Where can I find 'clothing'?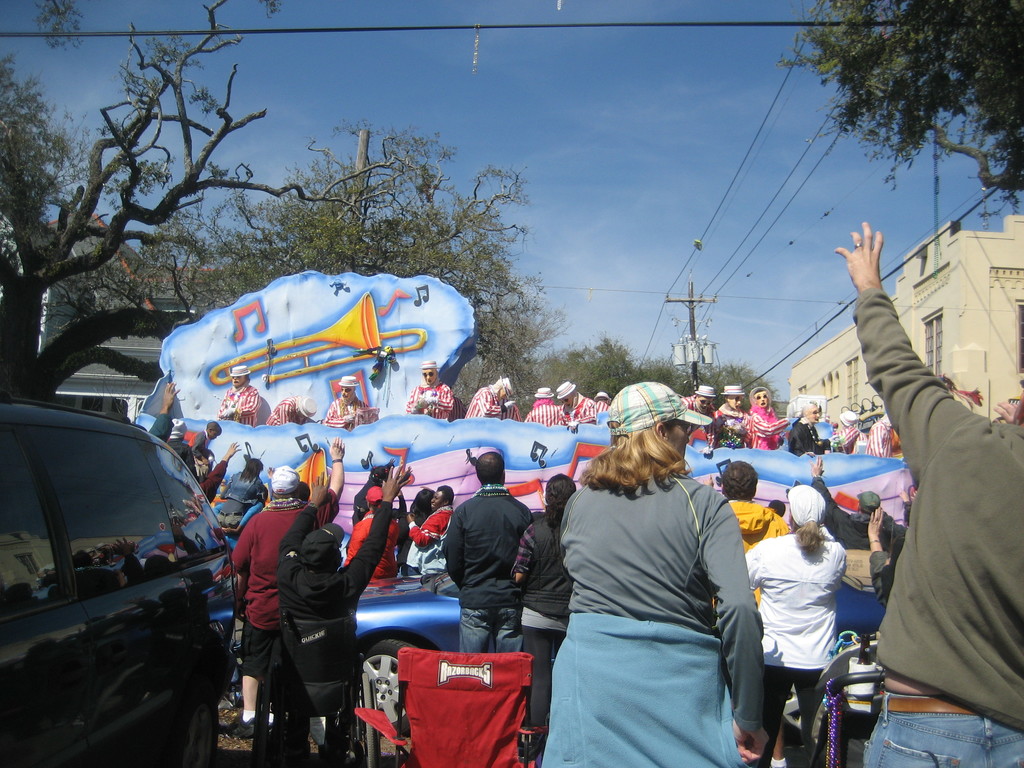
You can find it at <box>752,410,783,447</box>.
